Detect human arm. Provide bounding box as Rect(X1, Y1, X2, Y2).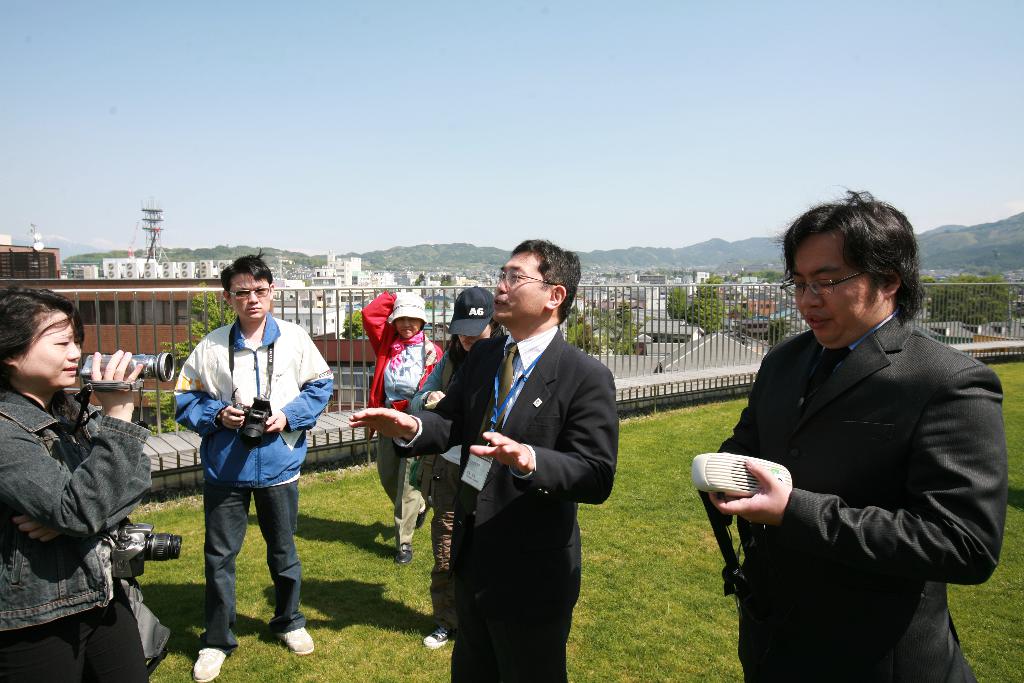
Rect(8, 412, 157, 541).
